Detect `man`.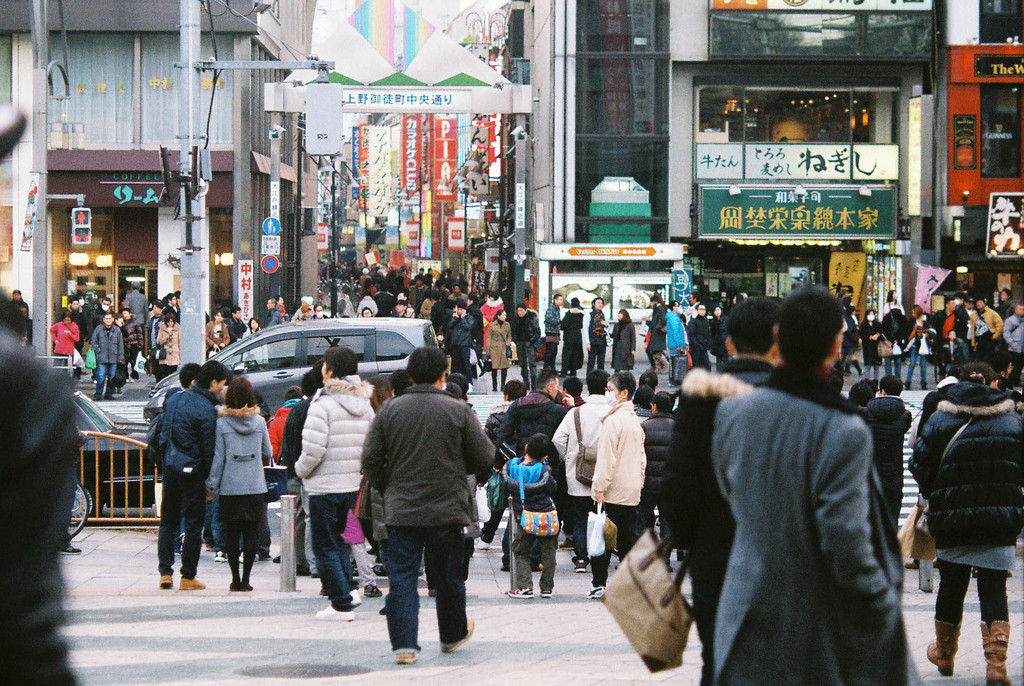
Detected at BBox(681, 287, 922, 684).
